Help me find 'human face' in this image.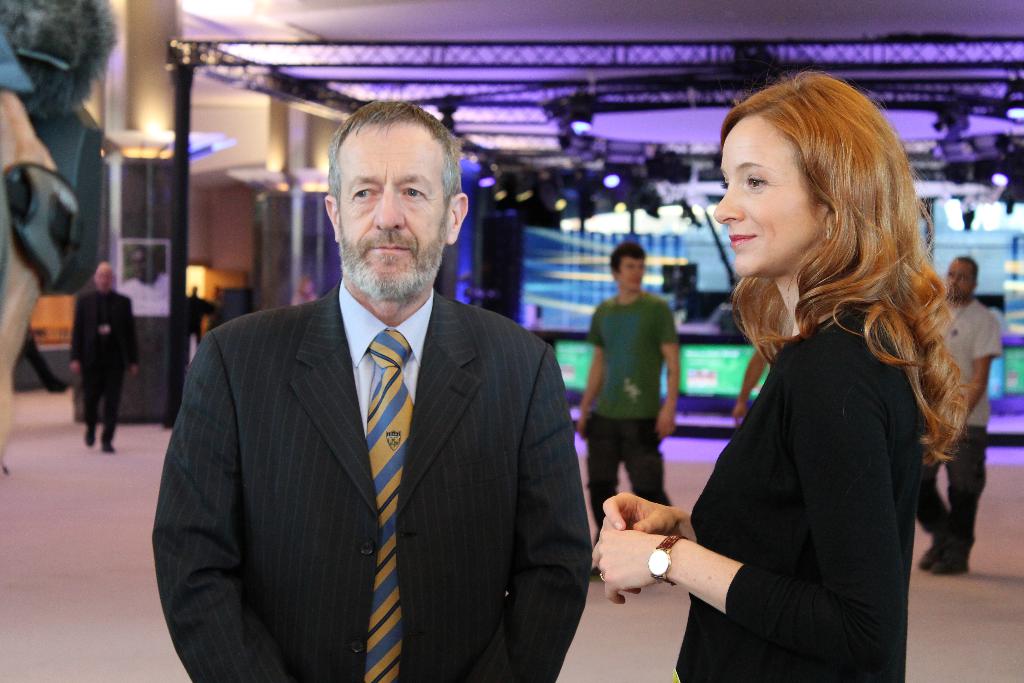
Found it: [x1=93, y1=265, x2=114, y2=293].
